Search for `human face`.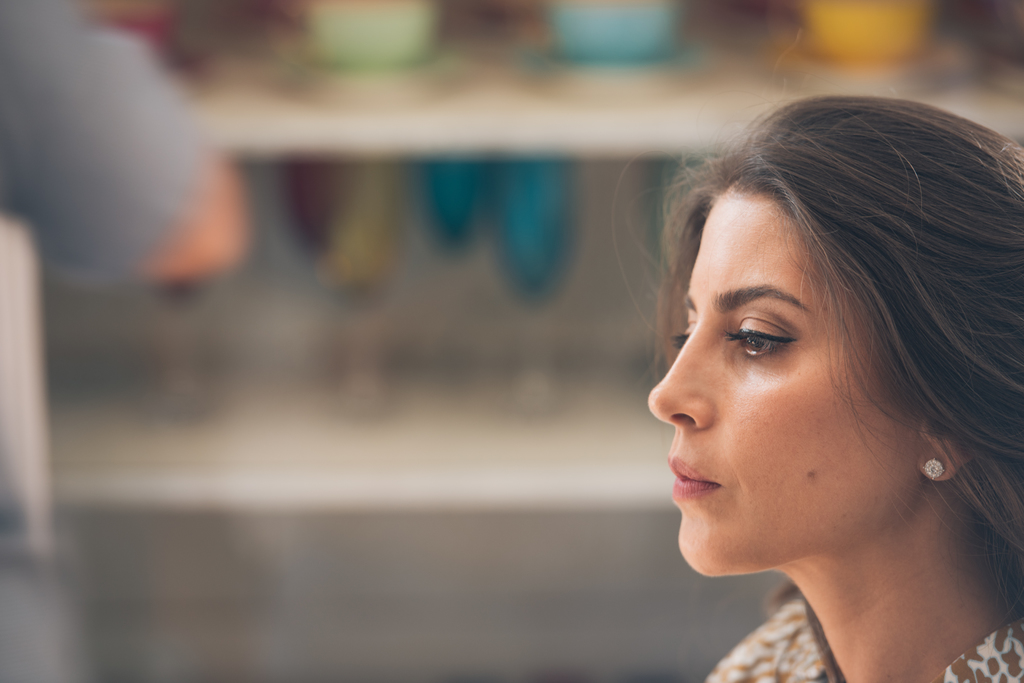
Found at (649, 185, 902, 577).
